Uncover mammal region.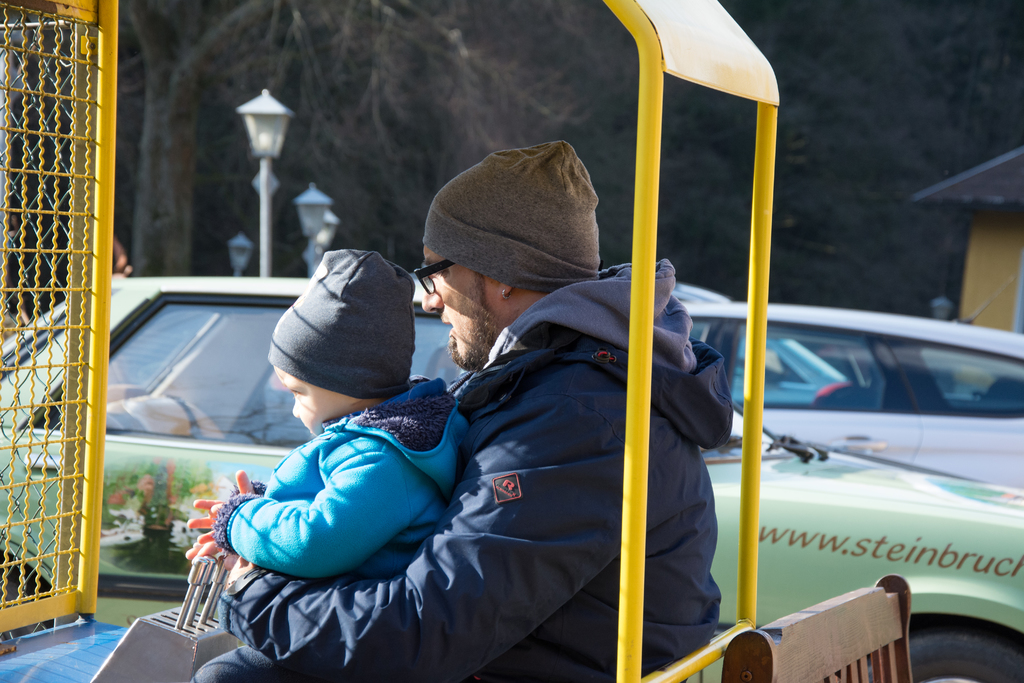
Uncovered: detection(181, 131, 724, 682).
